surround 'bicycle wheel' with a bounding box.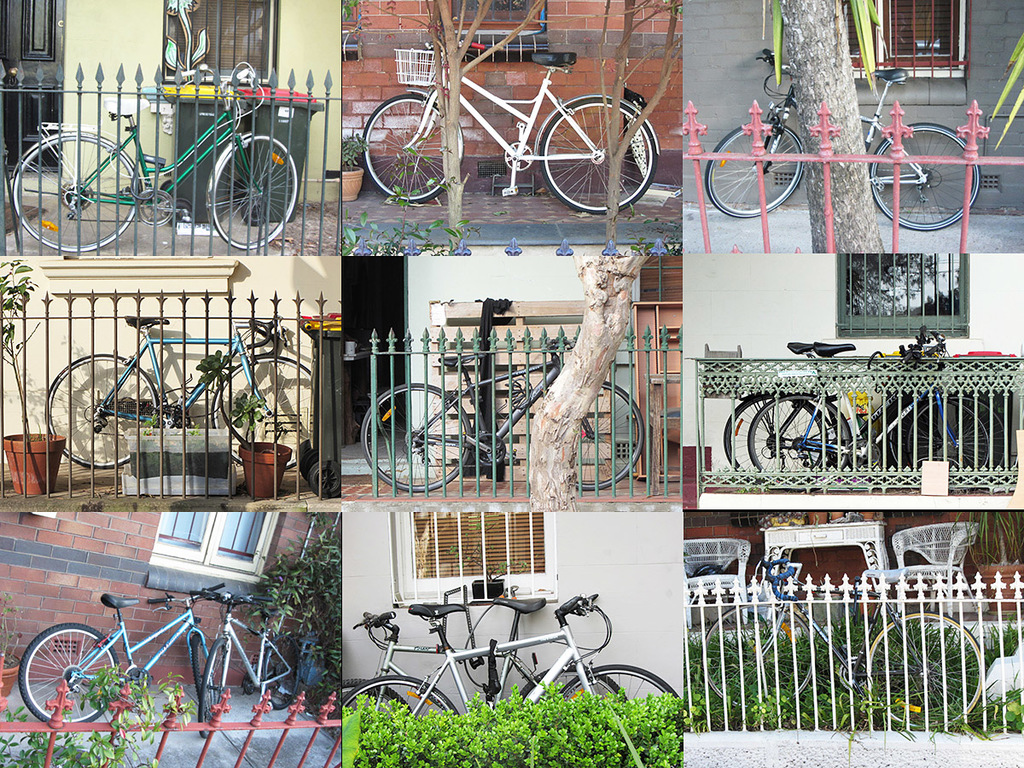
Rect(340, 677, 411, 714).
